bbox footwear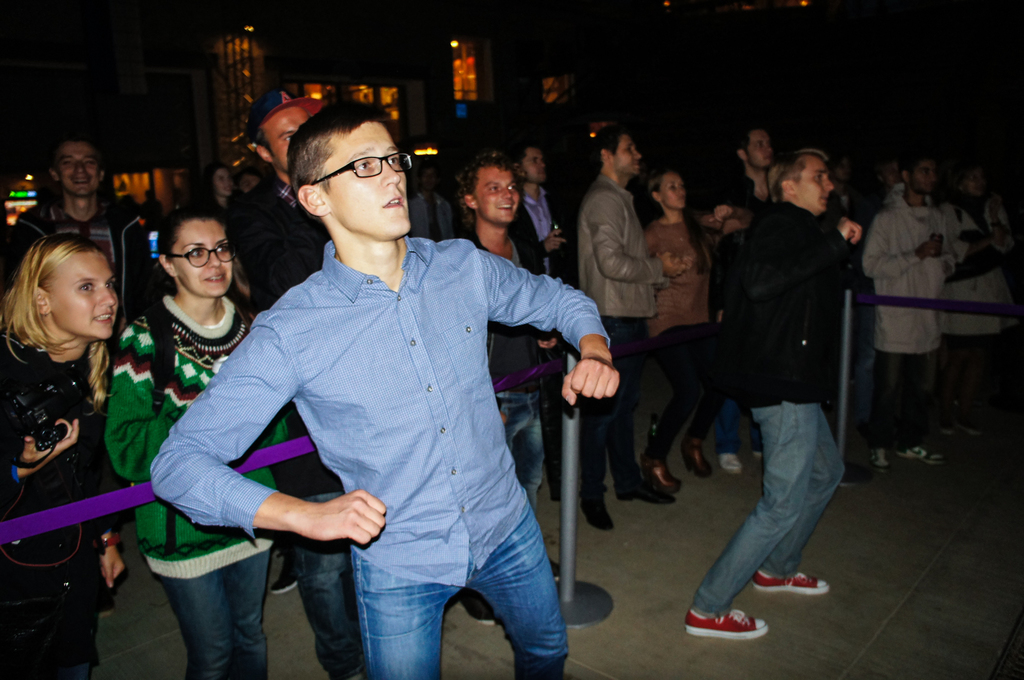
crop(716, 453, 748, 476)
